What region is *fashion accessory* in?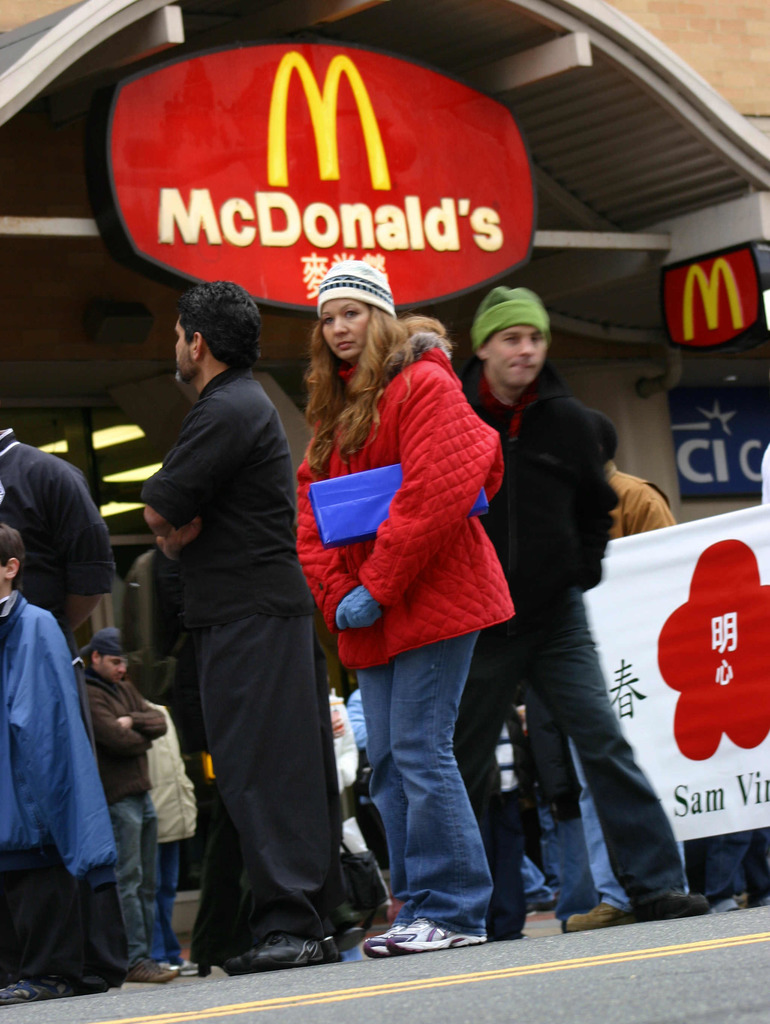
x1=316, y1=259, x2=399, y2=318.
